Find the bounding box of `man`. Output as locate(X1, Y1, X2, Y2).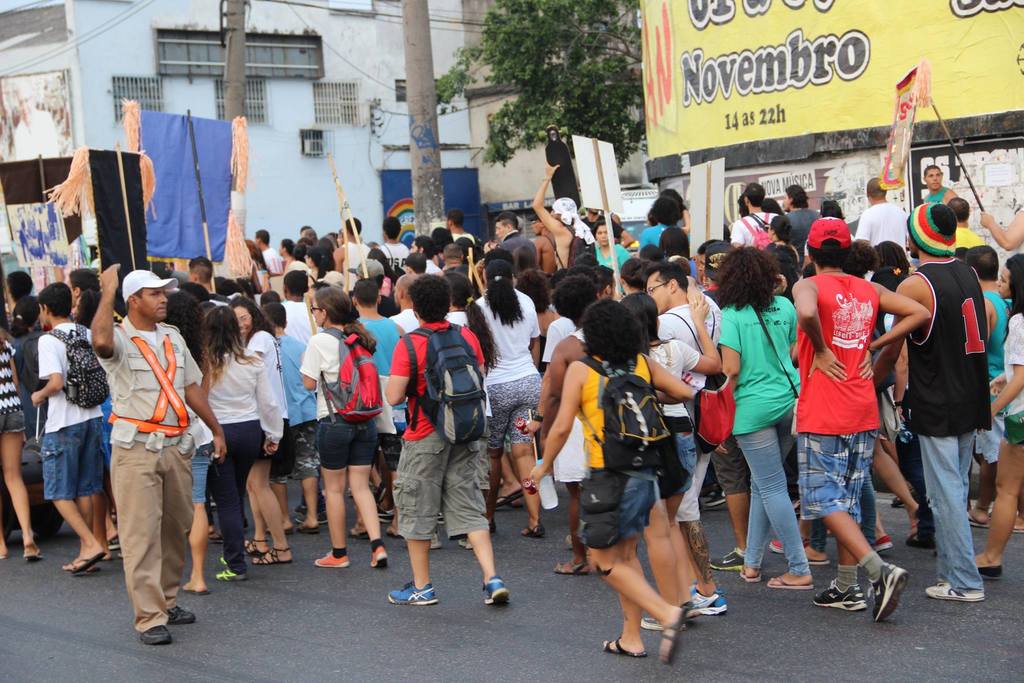
locate(490, 213, 544, 303).
